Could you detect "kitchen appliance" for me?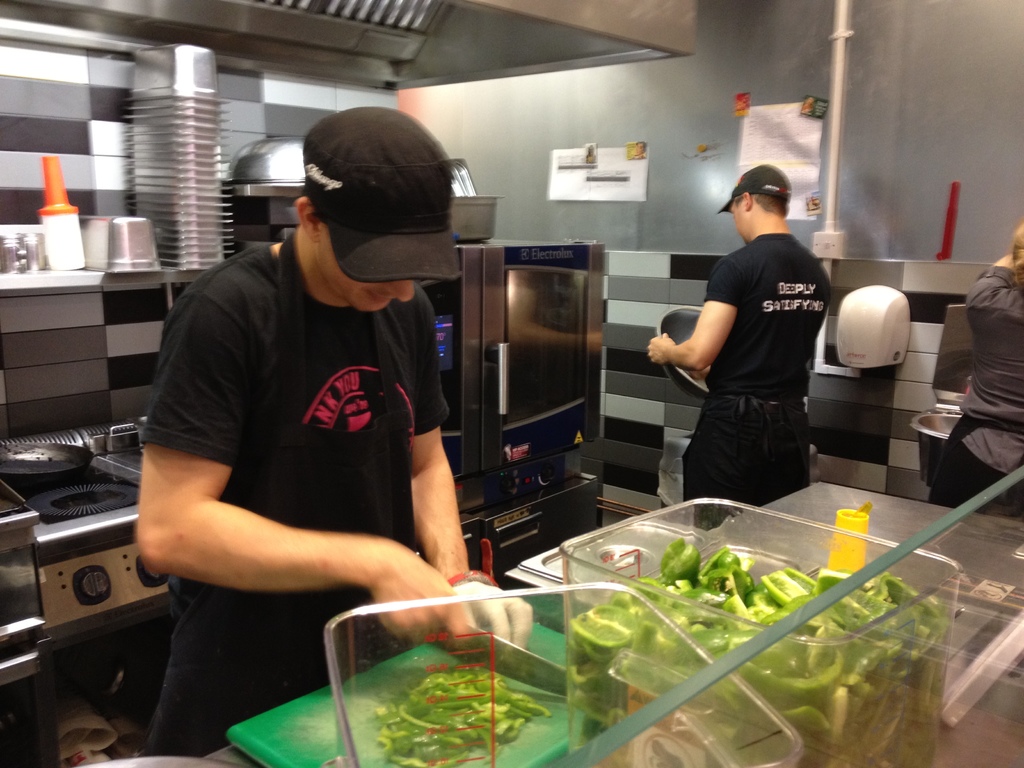
Detection result: Rect(0, 416, 173, 758).
